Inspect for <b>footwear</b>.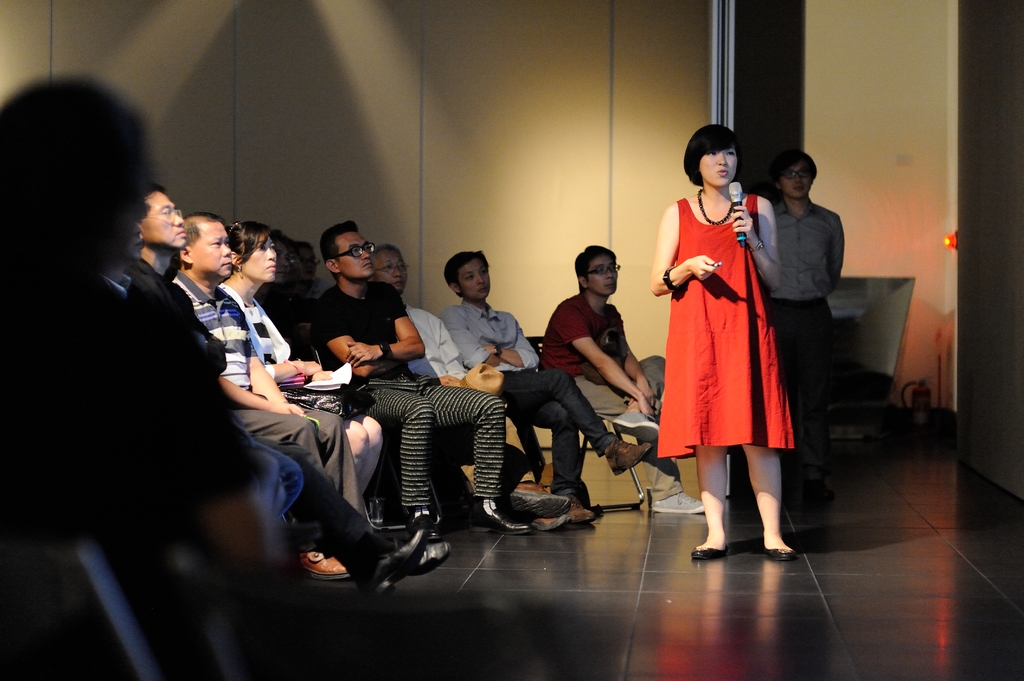
Inspection: x1=653, y1=490, x2=703, y2=520.
